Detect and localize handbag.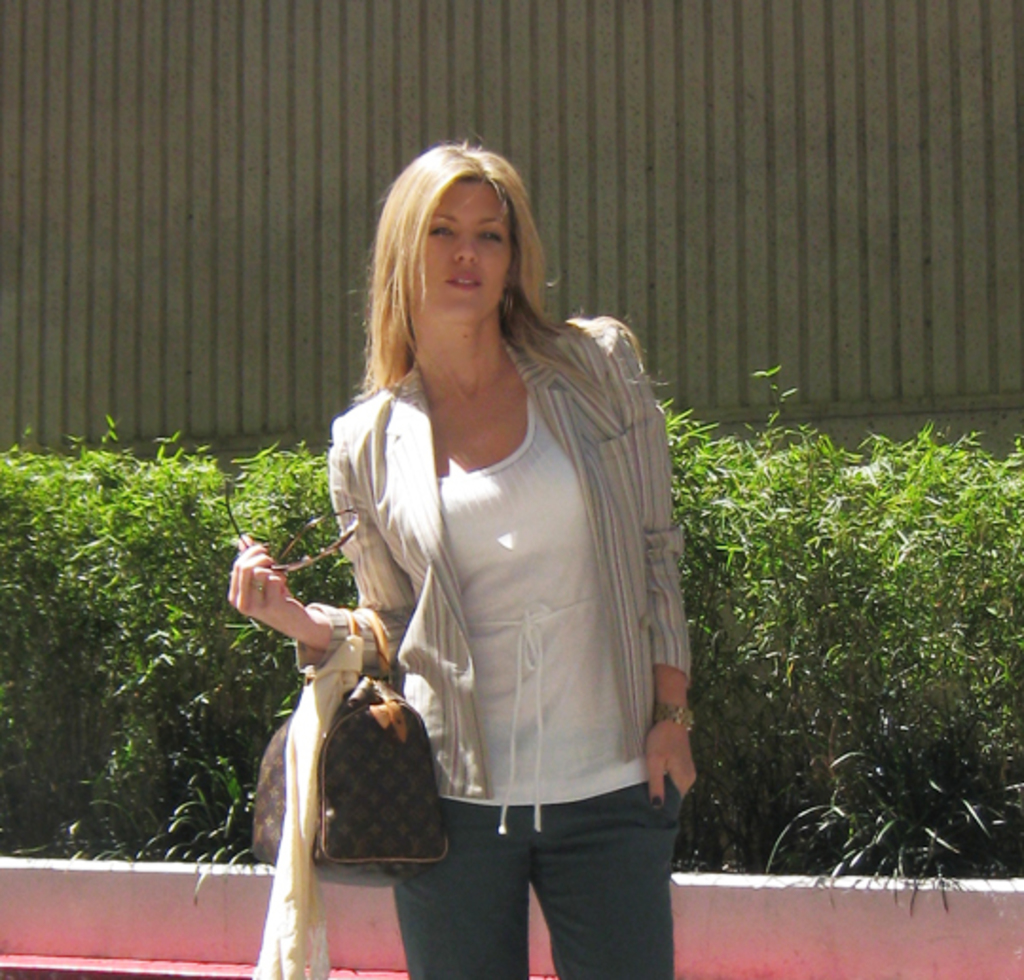
Localized at 247, 608, 451, 885.
